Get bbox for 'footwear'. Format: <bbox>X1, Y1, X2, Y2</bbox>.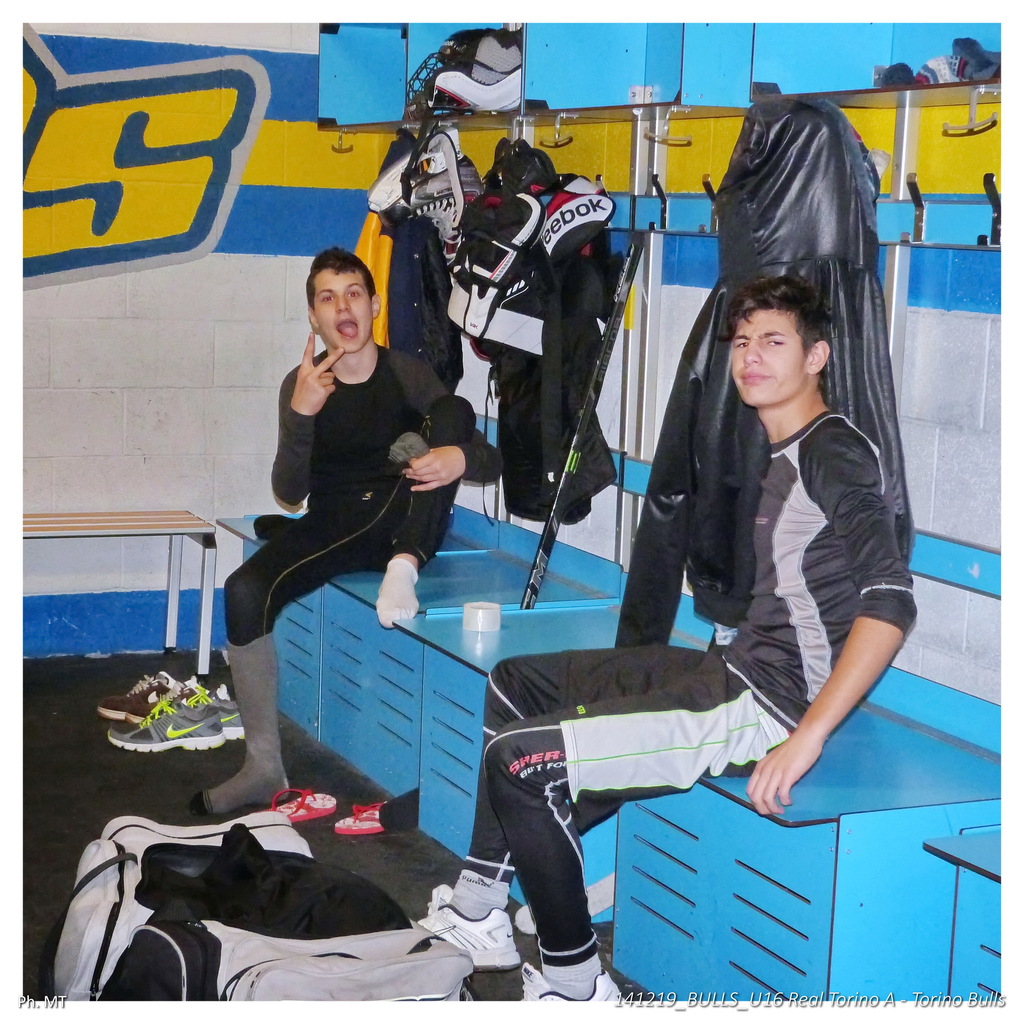
<bbox>336, 802, 381, 833</bbox>.
